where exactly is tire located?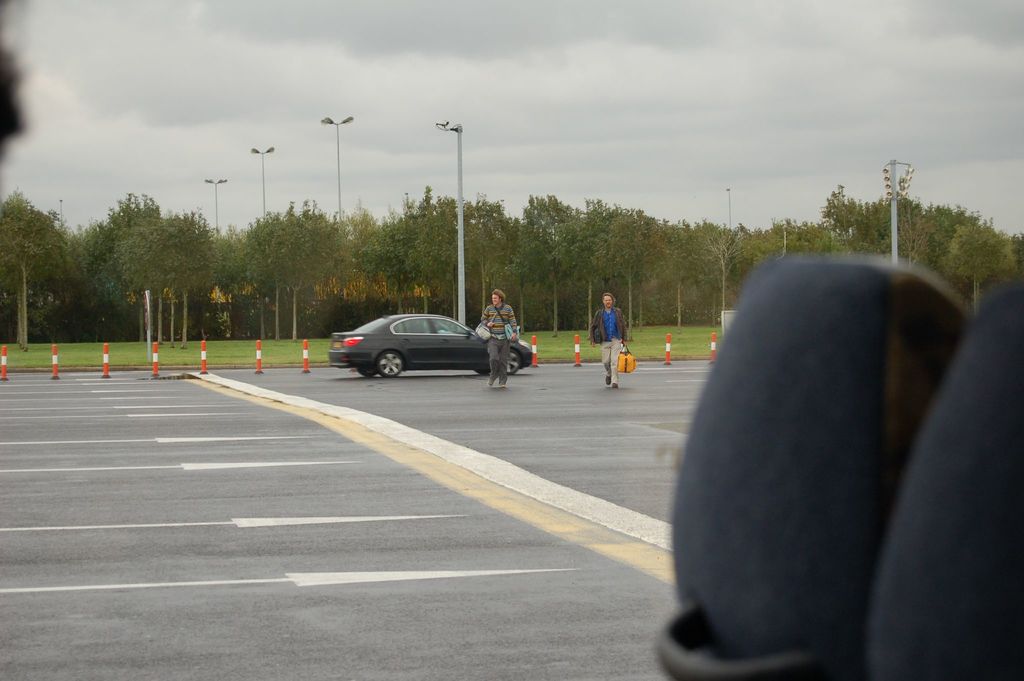
Its bounding box is bbox=[504, 347, 522, 377].
